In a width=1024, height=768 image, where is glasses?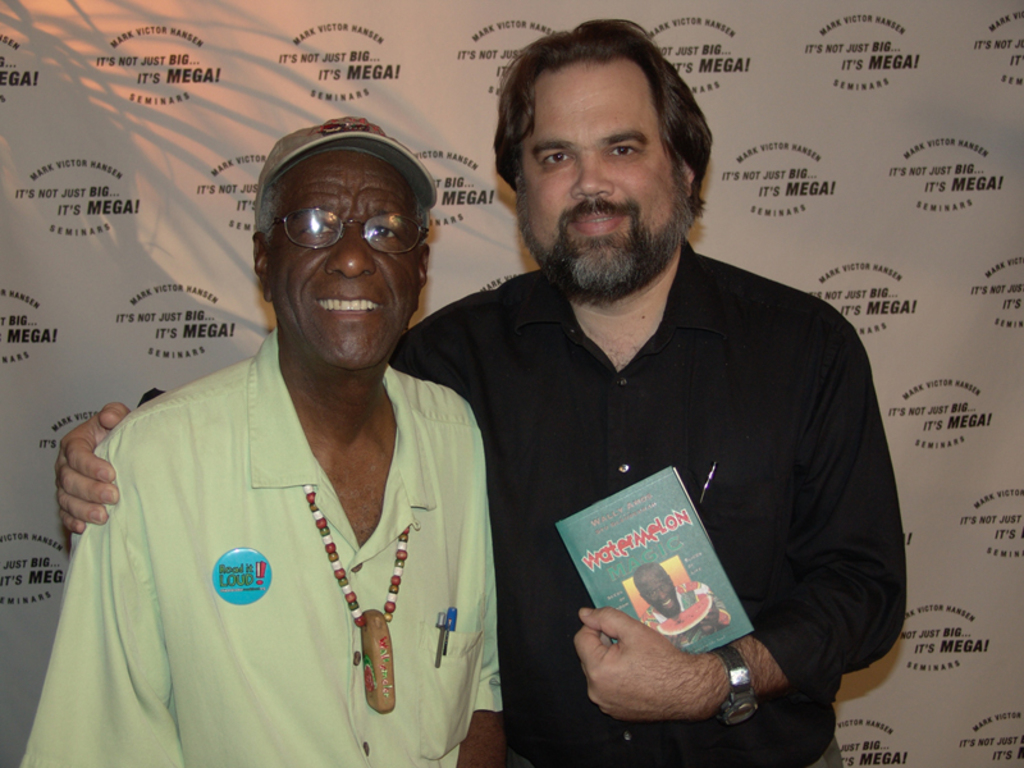
pyautogui.locateOnScreen(268, 207, 433, 255).
